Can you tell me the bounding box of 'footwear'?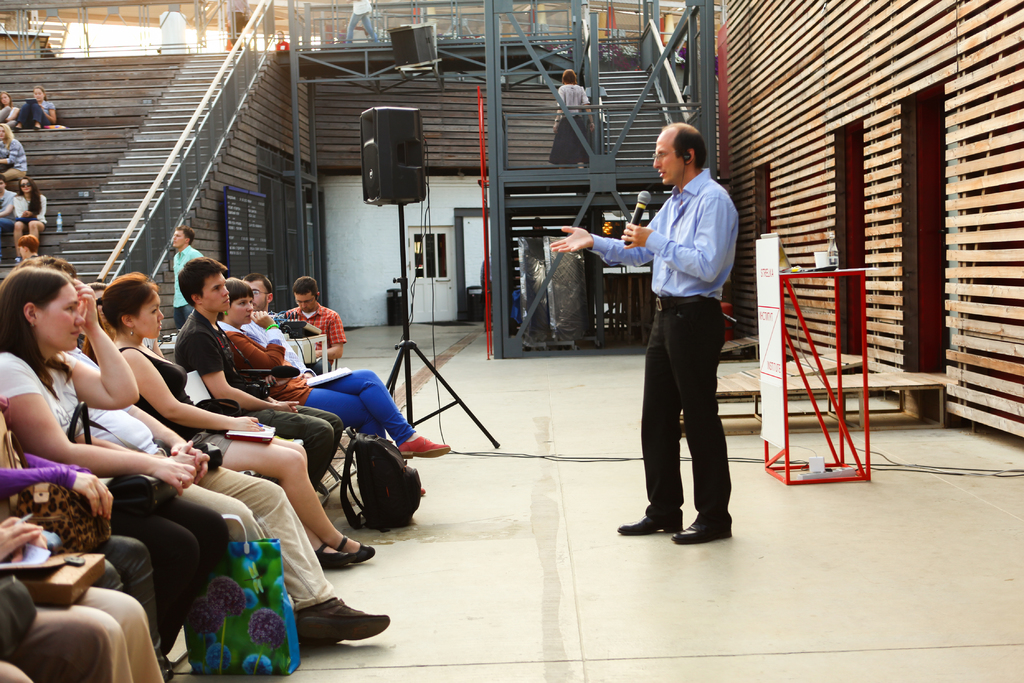
Rect(338, 525, 371, 555).
